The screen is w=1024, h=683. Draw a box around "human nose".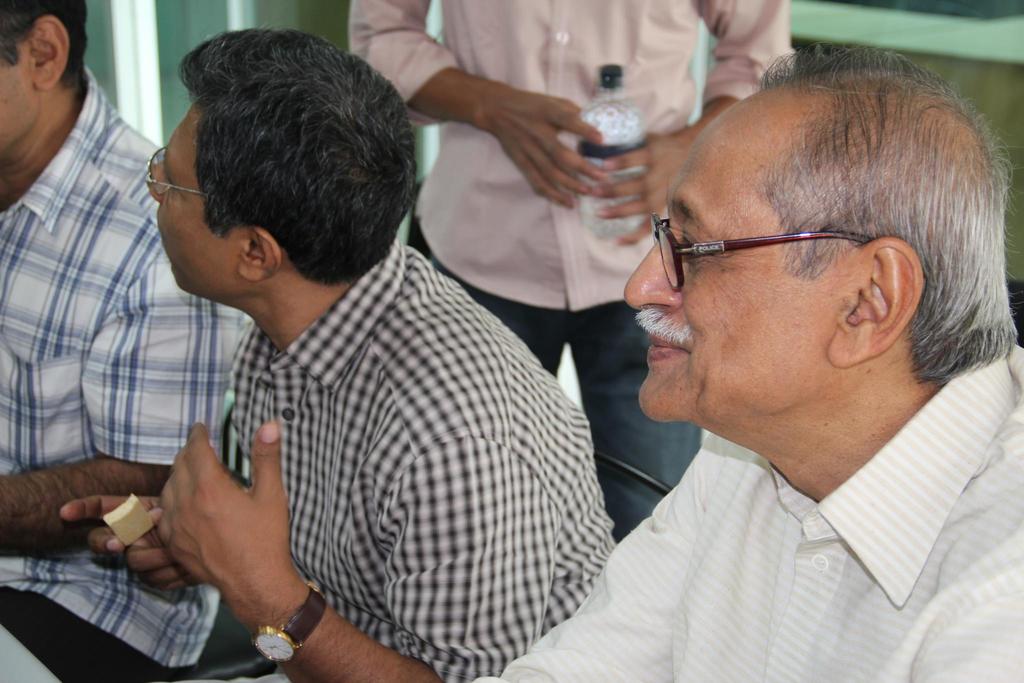
select_region(624, 219, 686, 308).
